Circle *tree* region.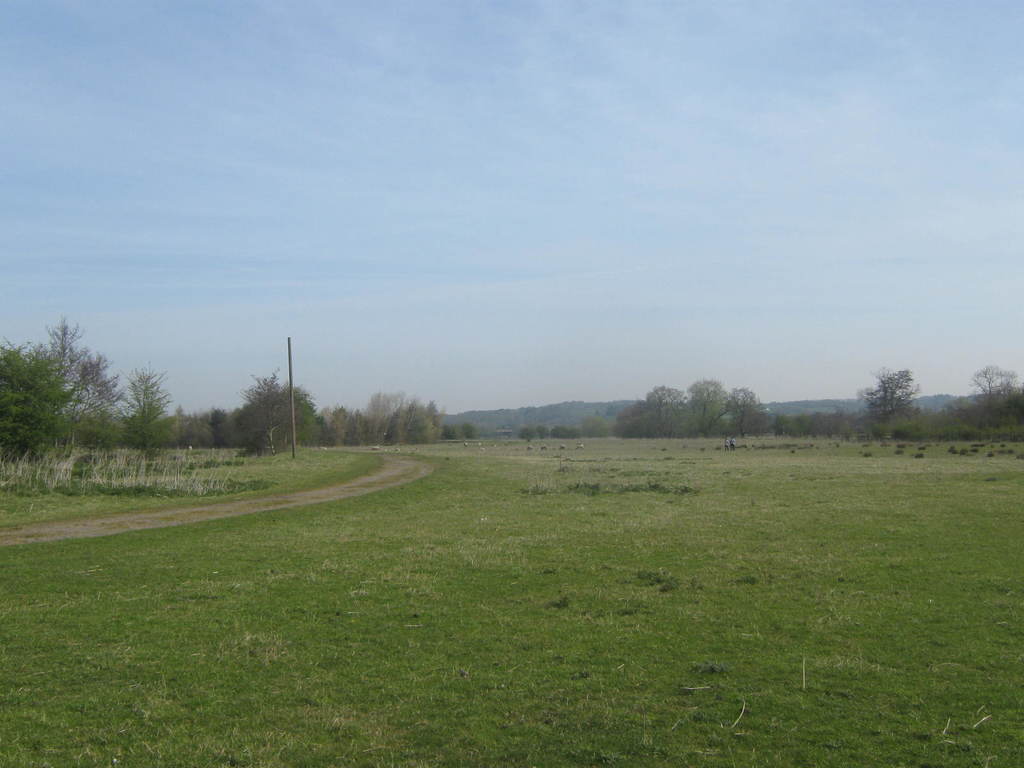
Region: (x1=32, y1=314, x2=122, y2=468).
